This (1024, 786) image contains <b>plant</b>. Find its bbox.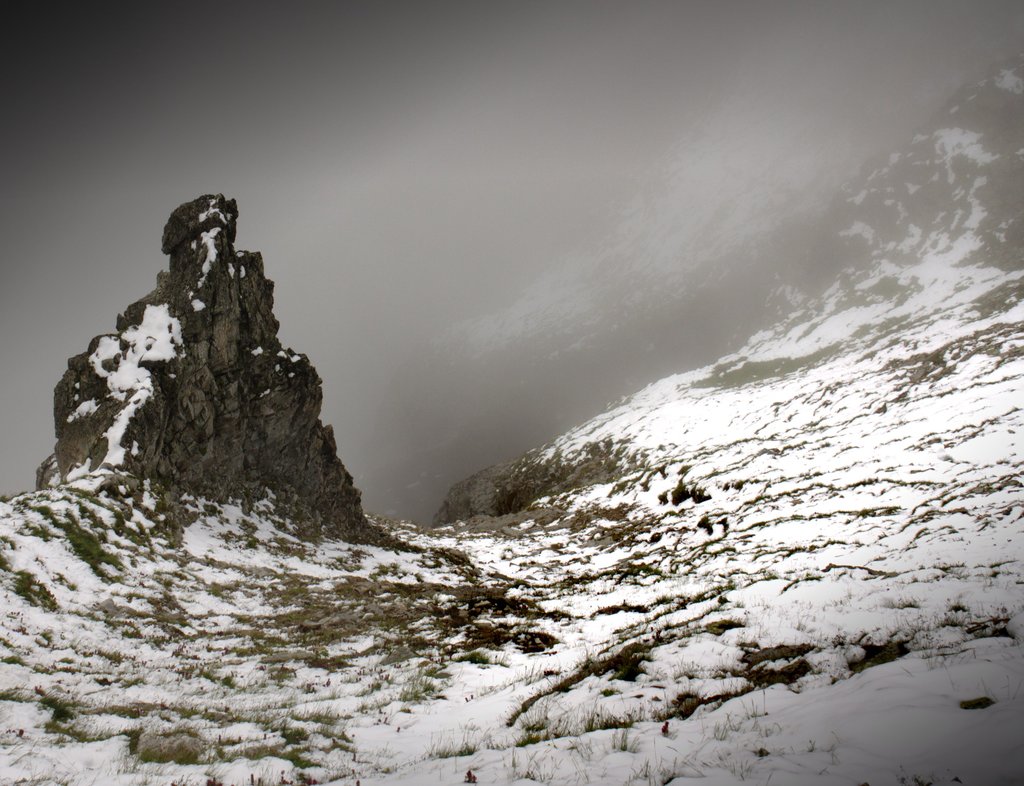
<region>707, 700, 743, 737</region>.
